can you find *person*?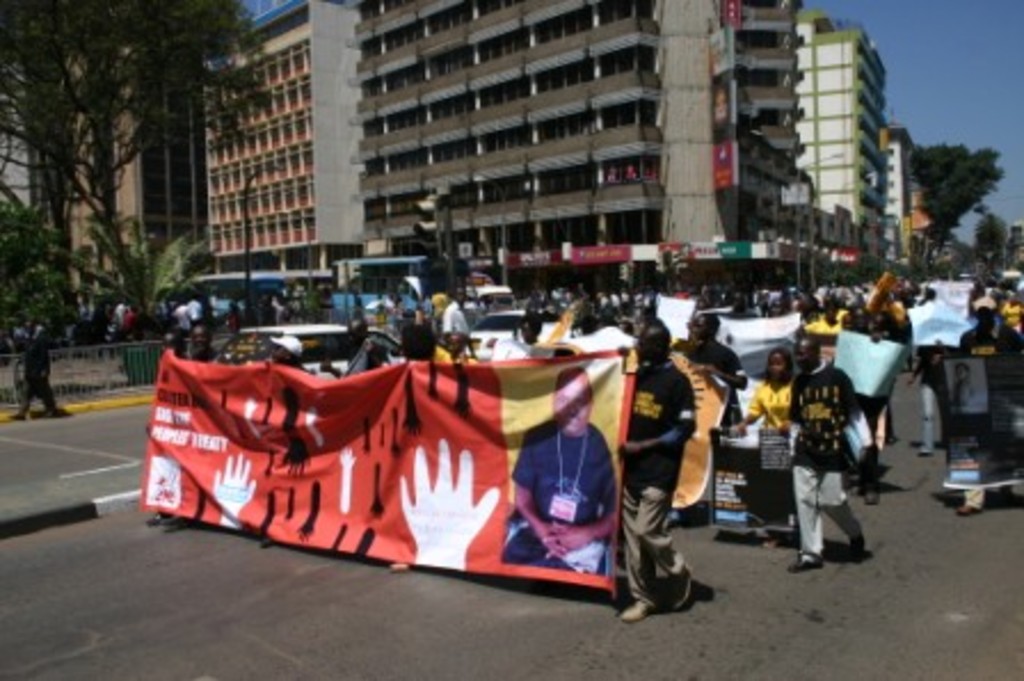
Yes, bounding box: 171/304/194/340.
